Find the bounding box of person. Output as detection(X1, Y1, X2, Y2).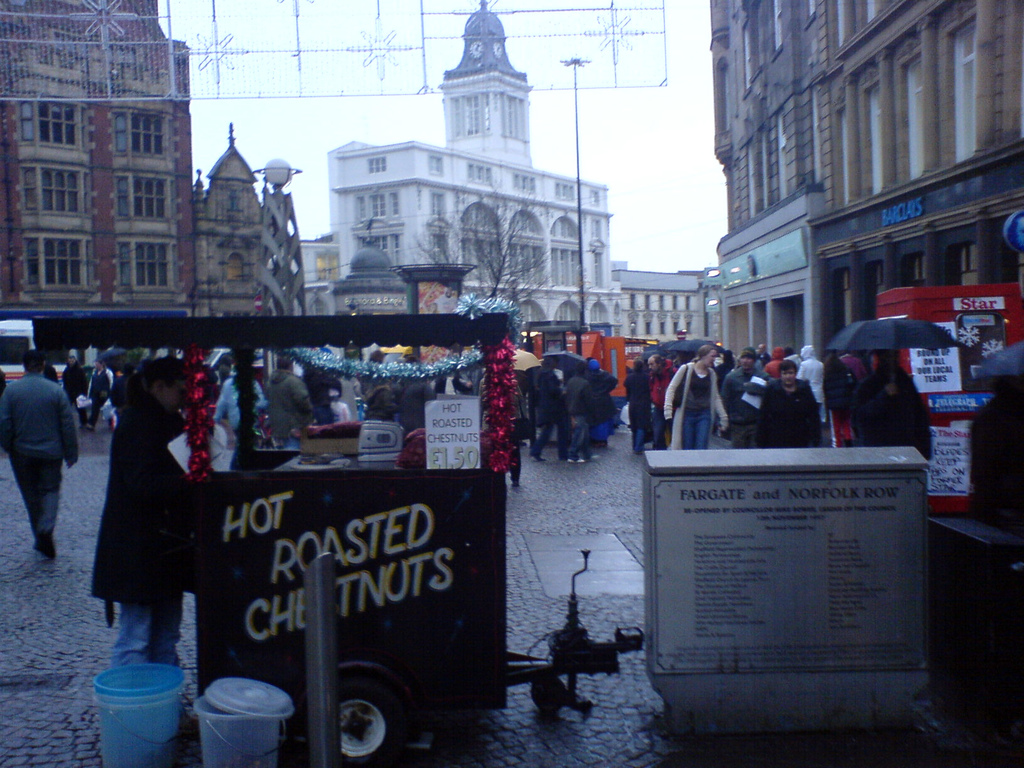
detection(268, 352, 309, 451).
